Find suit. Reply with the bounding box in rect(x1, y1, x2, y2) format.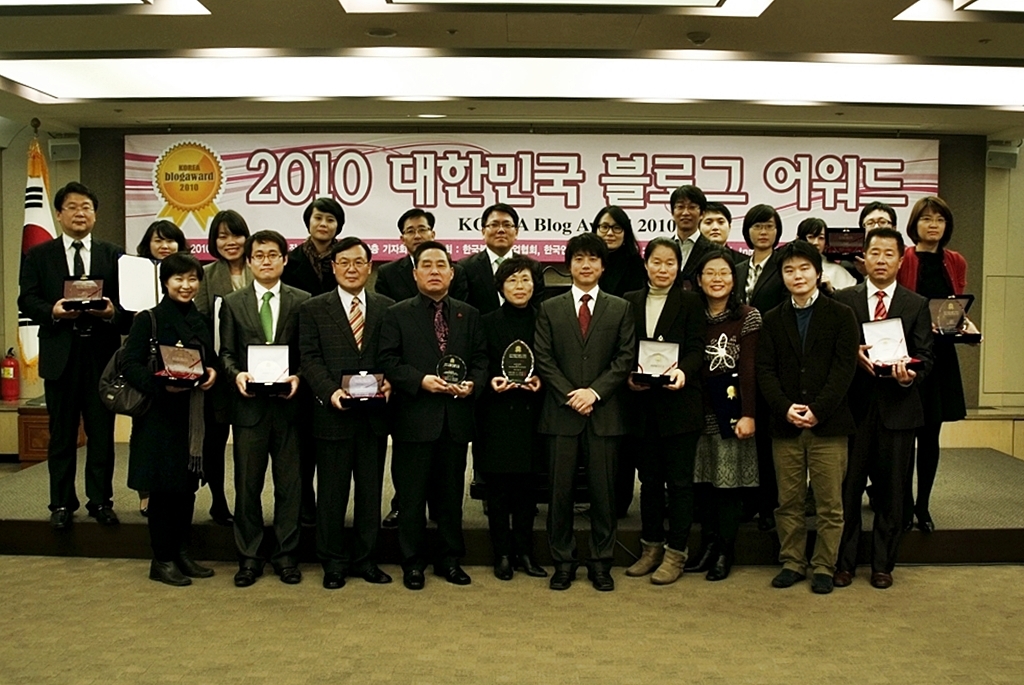
rect(666, 235, 731, 274).
